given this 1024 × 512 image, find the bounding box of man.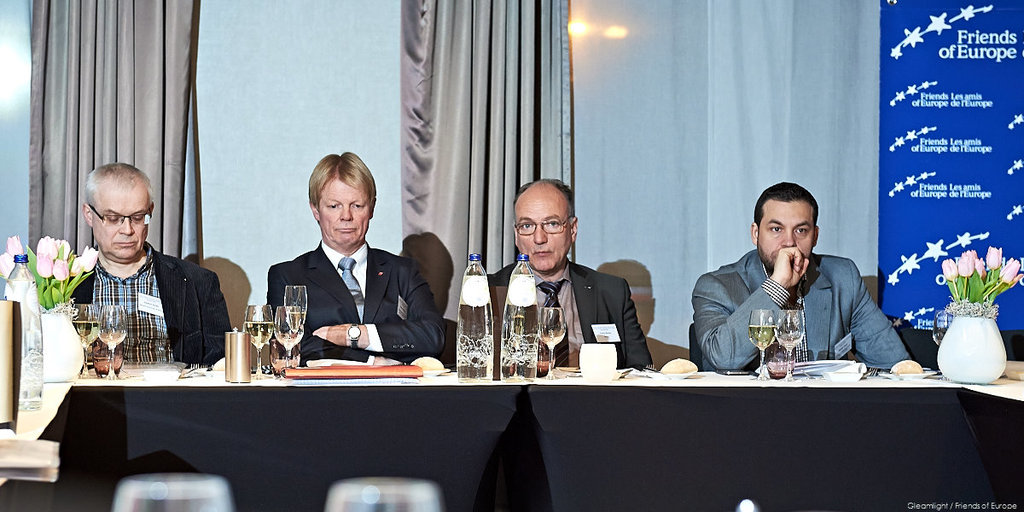
bbox=(270, 150, 444, 364).
